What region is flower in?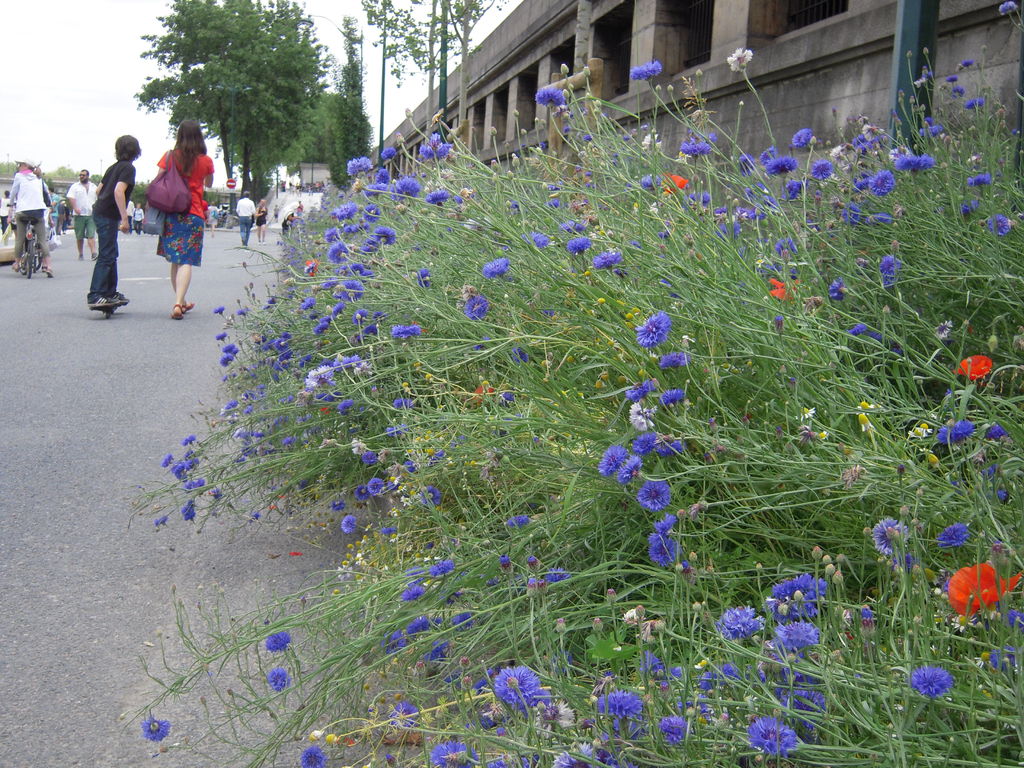
x1=382, y1=527, x2=390, y2=538.
